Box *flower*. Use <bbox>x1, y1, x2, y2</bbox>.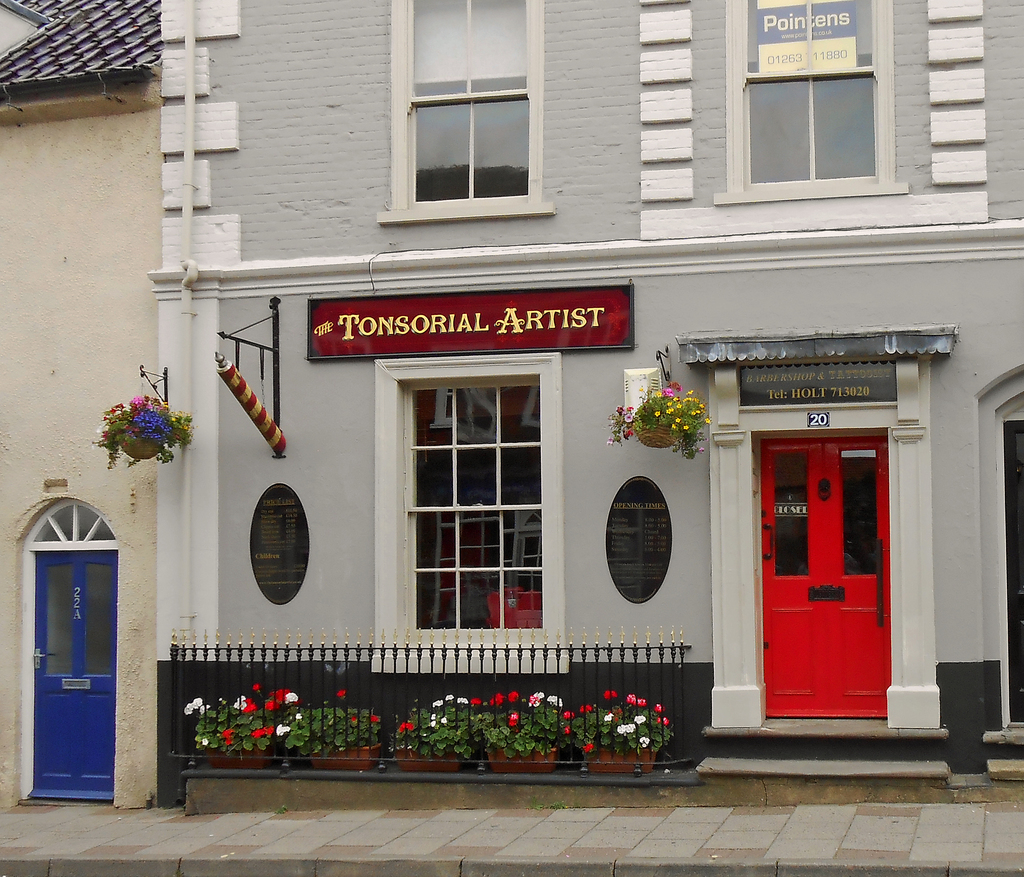
<bbox>604, 689, 618, 700</bbox>.
